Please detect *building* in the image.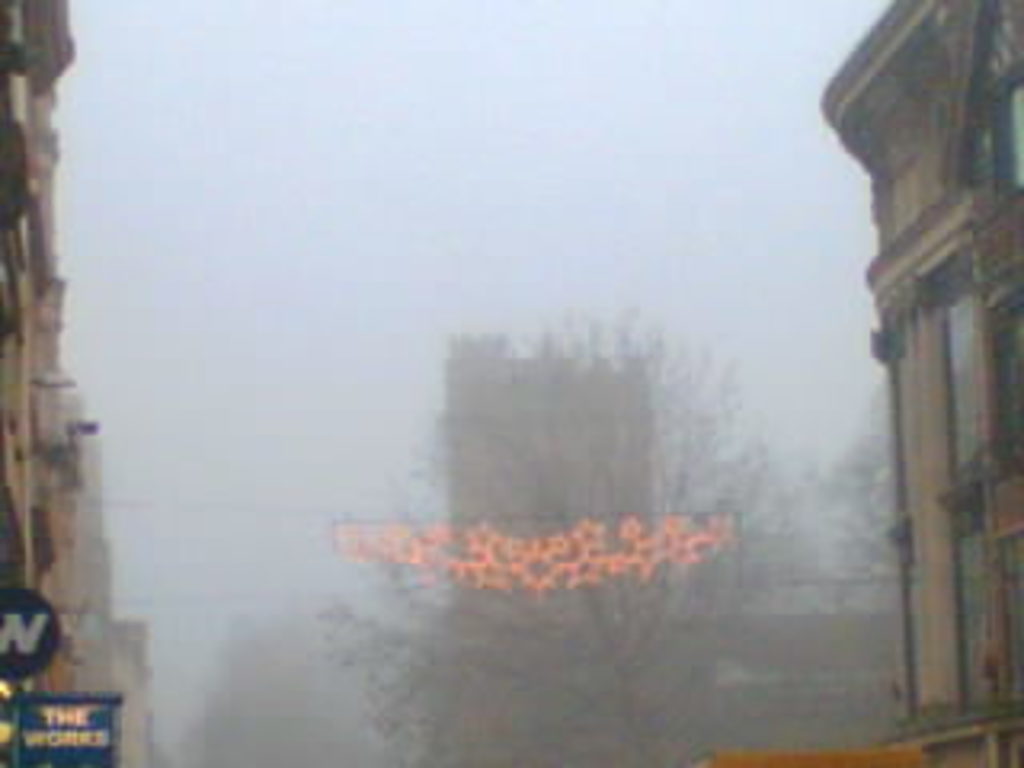
box=[442, 326, 893, 765].
